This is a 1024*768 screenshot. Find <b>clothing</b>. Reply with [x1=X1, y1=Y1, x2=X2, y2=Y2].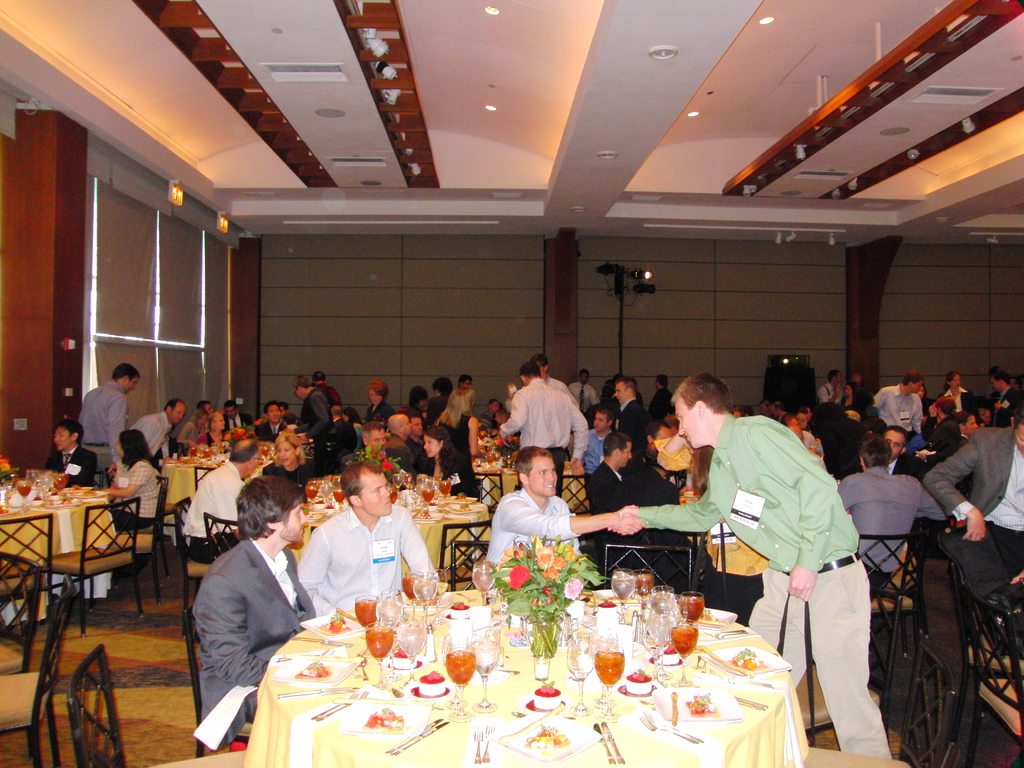
[x1=133, y1=407, x2=177, y2=474].
